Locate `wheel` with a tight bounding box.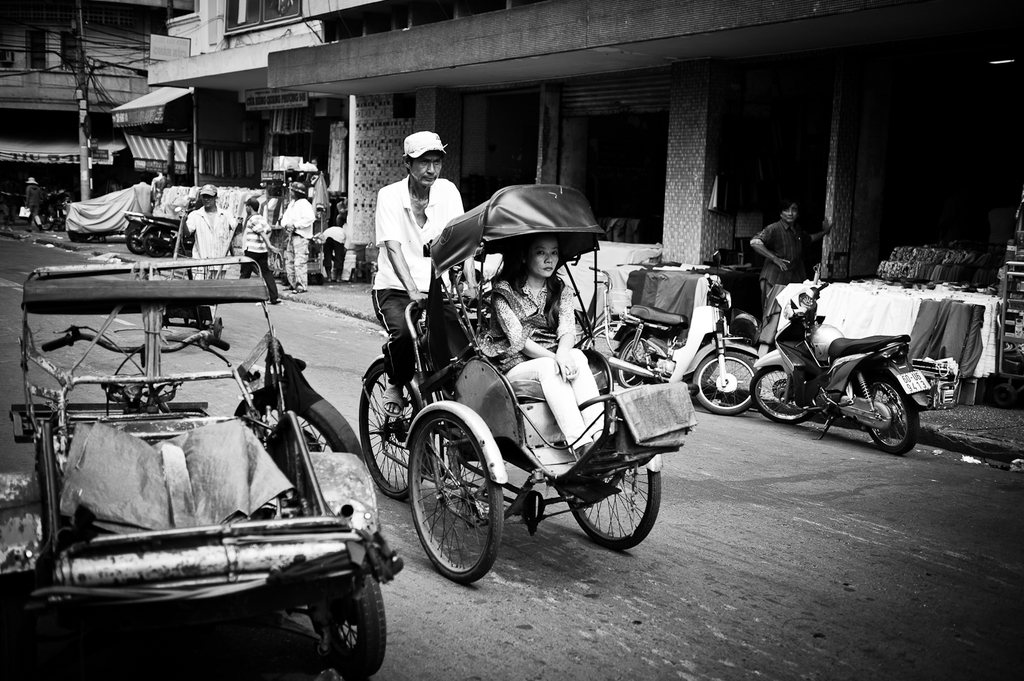
[x1=613, y1=330, x2=677, y2=393].
